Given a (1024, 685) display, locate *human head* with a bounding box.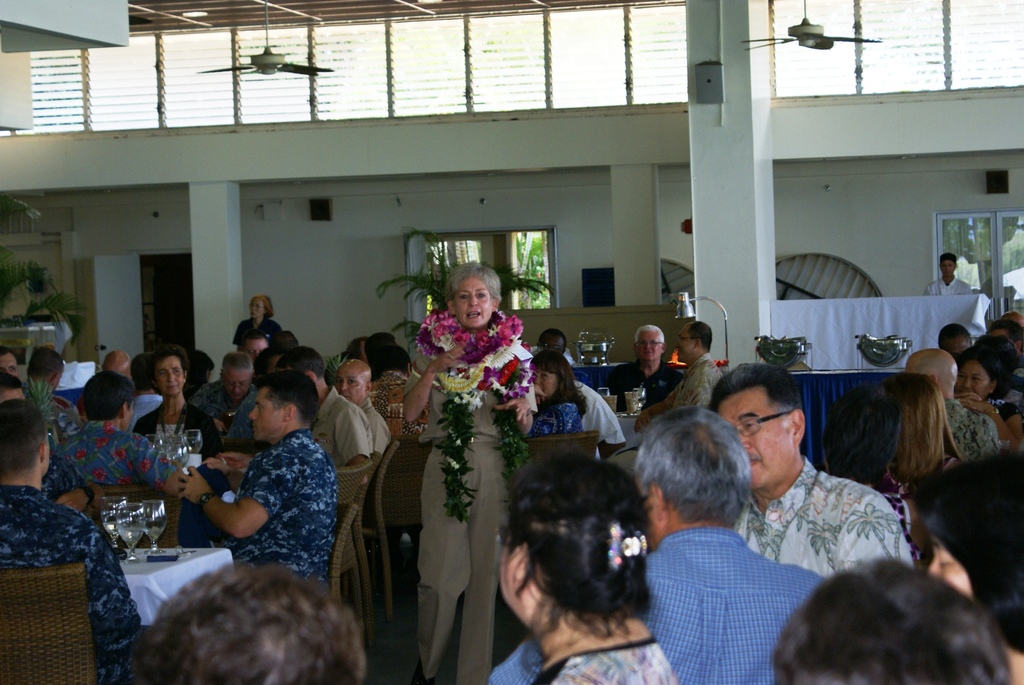
Located: crop(333, 357, 373, 406).
